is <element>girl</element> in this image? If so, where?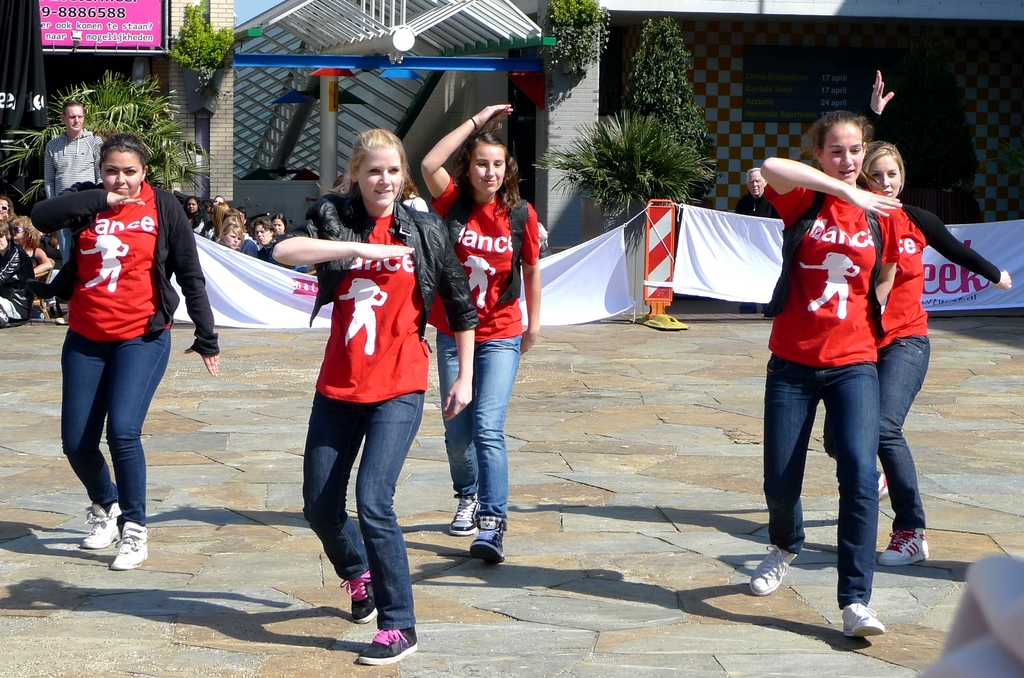
Yes, at select_region(31, 131, 220, 569).
